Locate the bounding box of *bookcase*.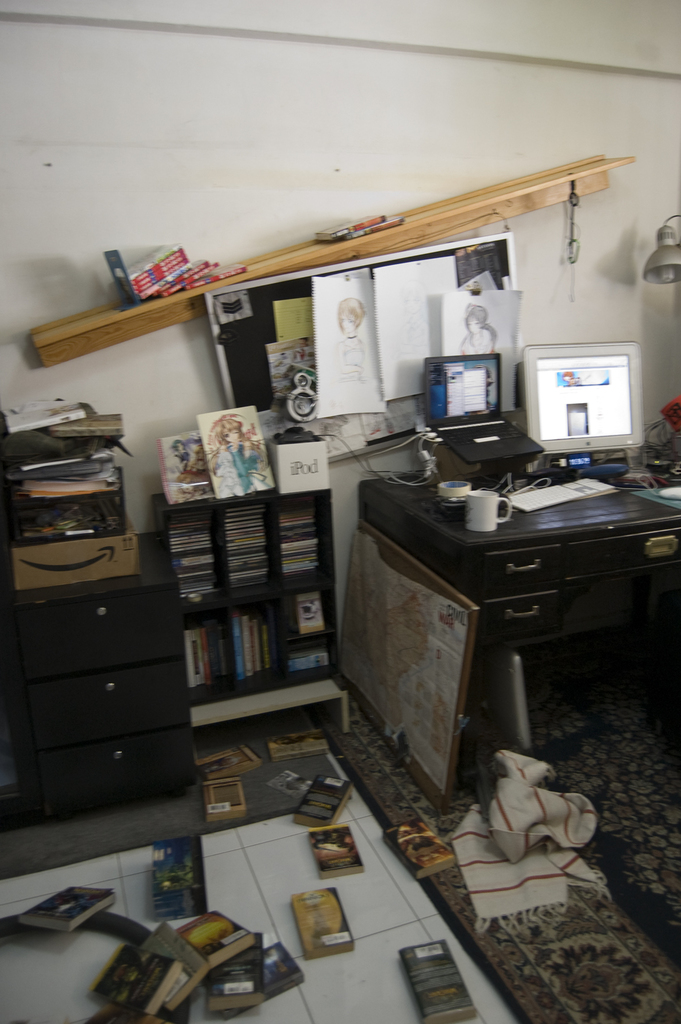
Bounding box: crop(145, 462, 366, 772).
